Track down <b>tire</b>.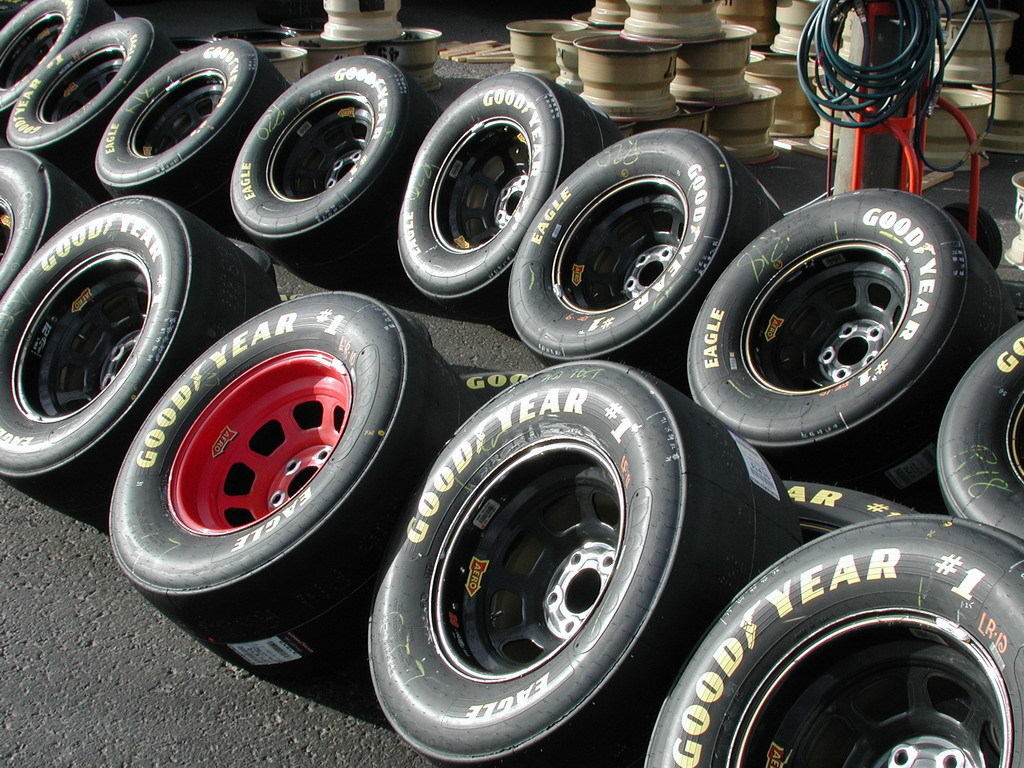
Tracked to bbox(945, 201, 1000, 270).
